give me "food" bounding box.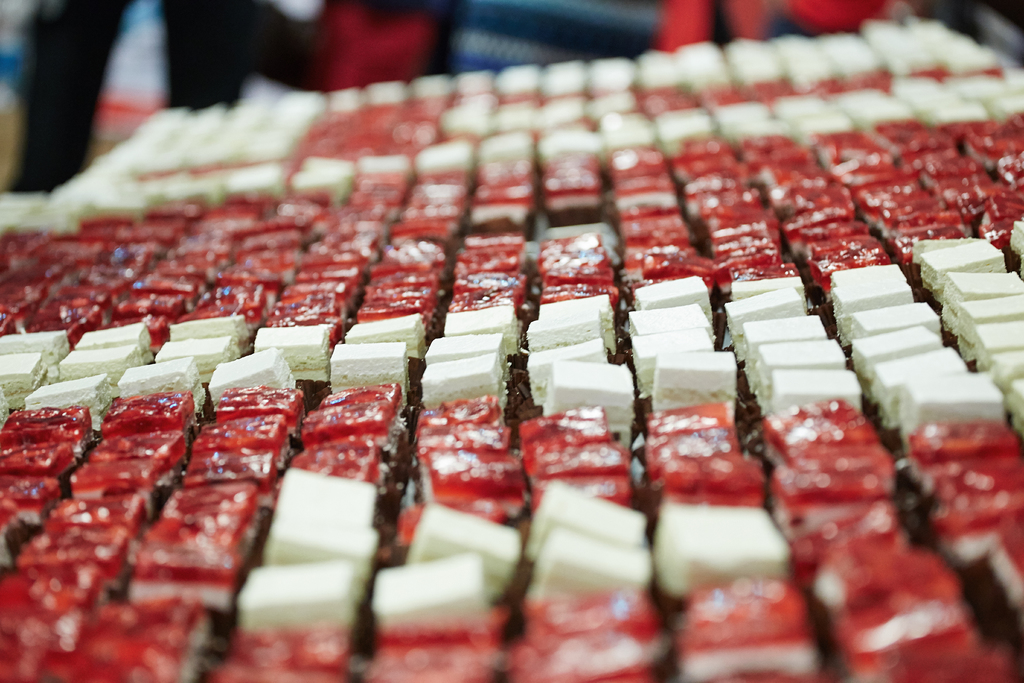
[936,268,1023,336].
